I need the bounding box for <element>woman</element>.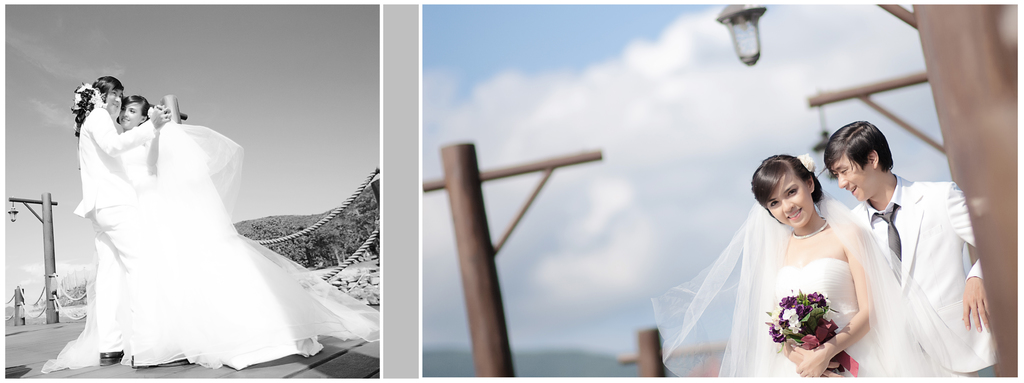
Here it is: 116/94/310/365.
